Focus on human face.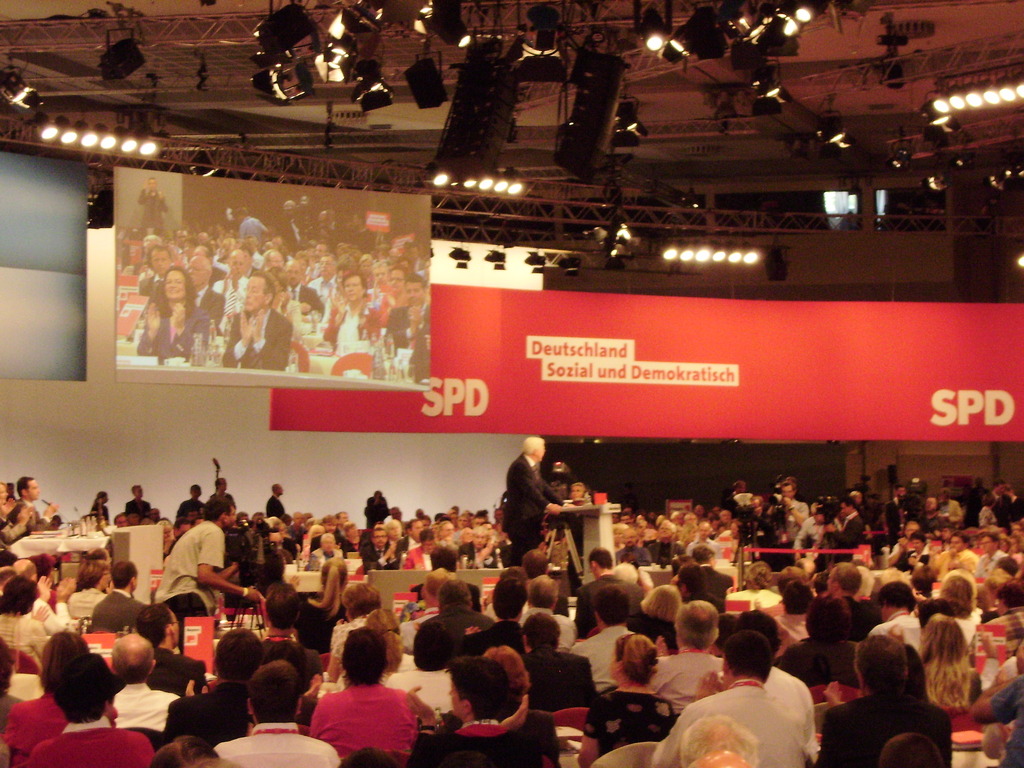
Focused at l=148, t=180, r=156, b=191.
